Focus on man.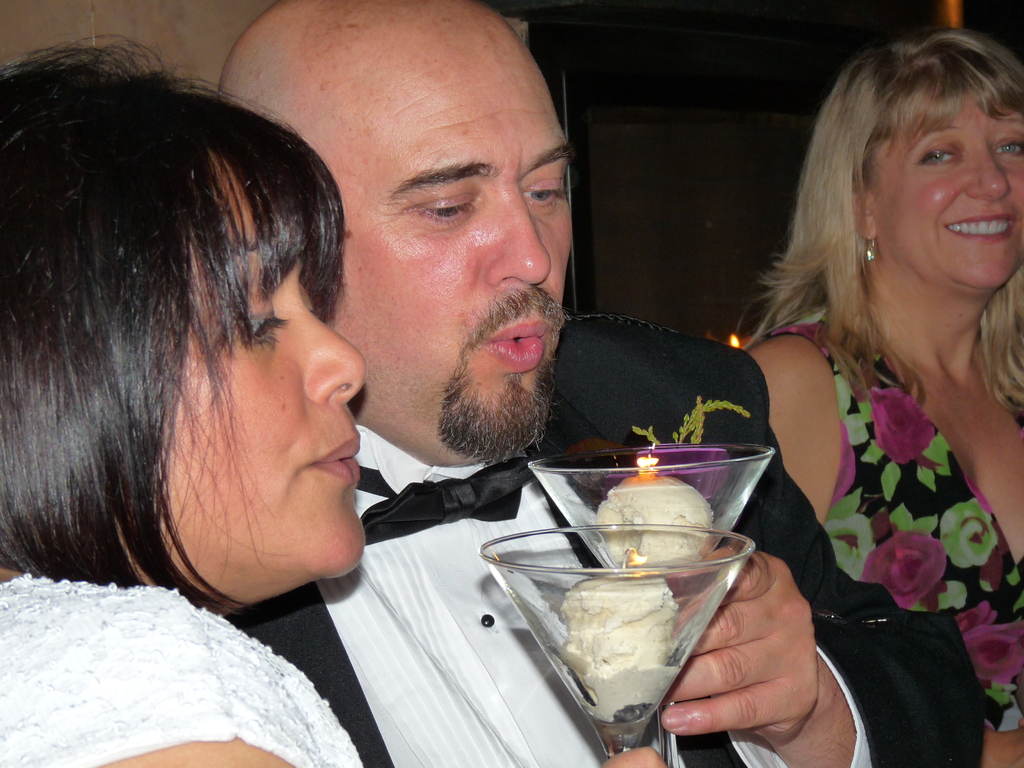
Focused at rect(215, 0, 950, 767).
